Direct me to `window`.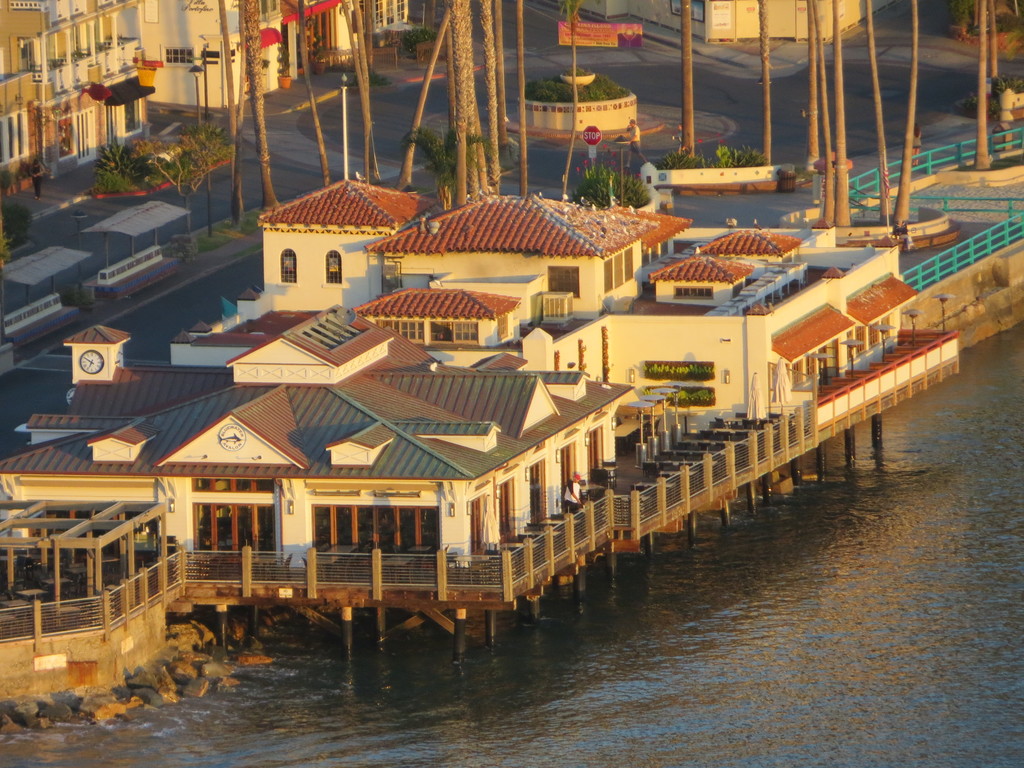
Direction: x1=260, y1=0, x2=287, y2=21.
